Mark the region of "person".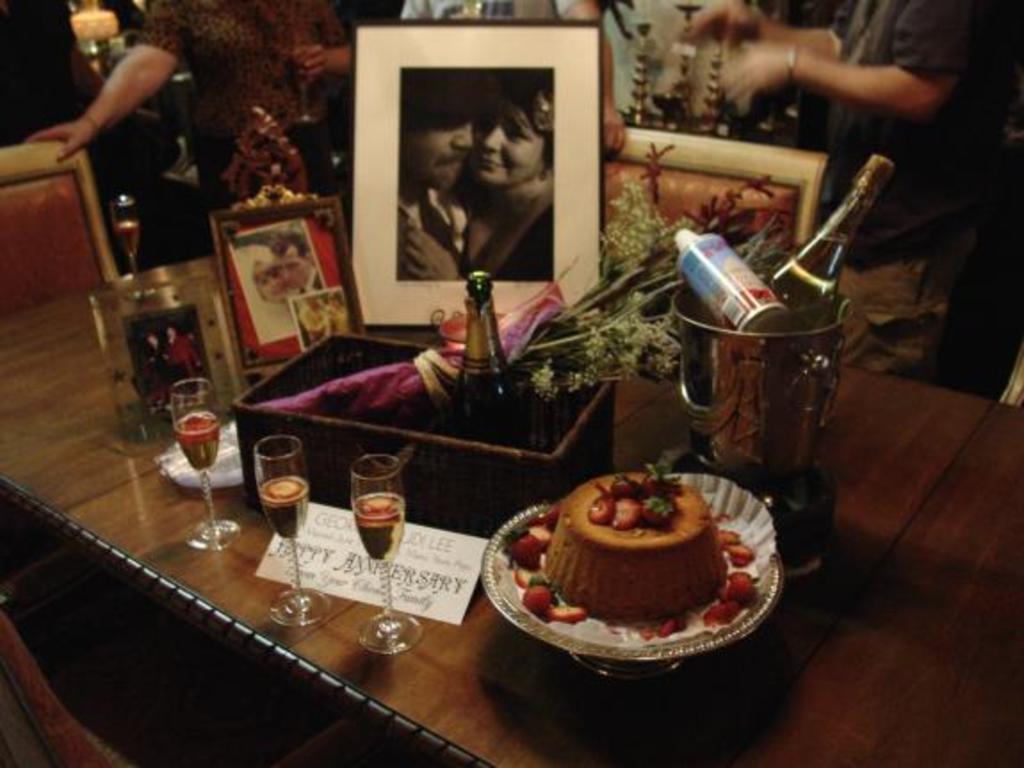
Region: x1=677, y1=0, x2=1022, y2=355.
